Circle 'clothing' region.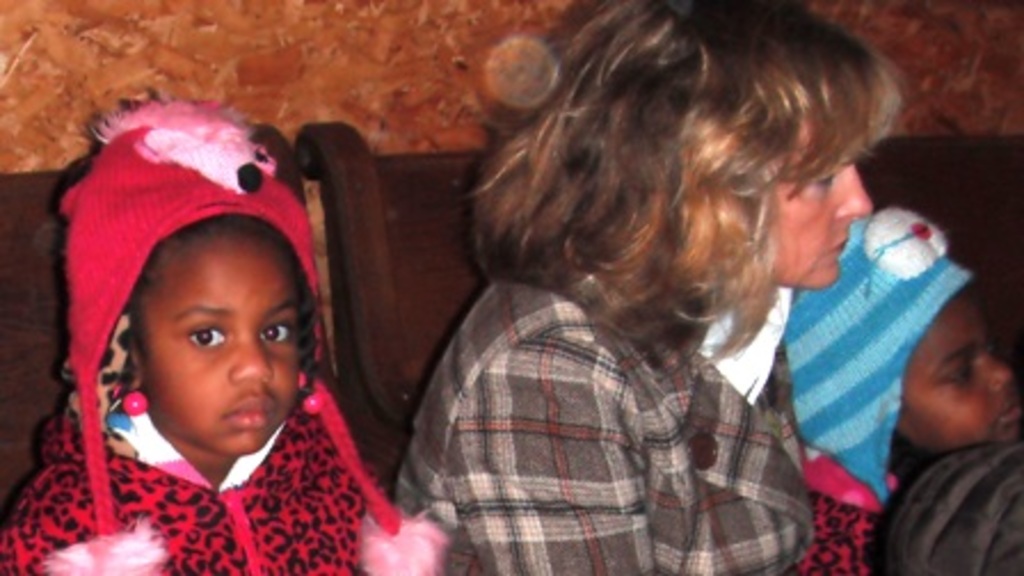
Region: box(0, 386, 370, 574).
